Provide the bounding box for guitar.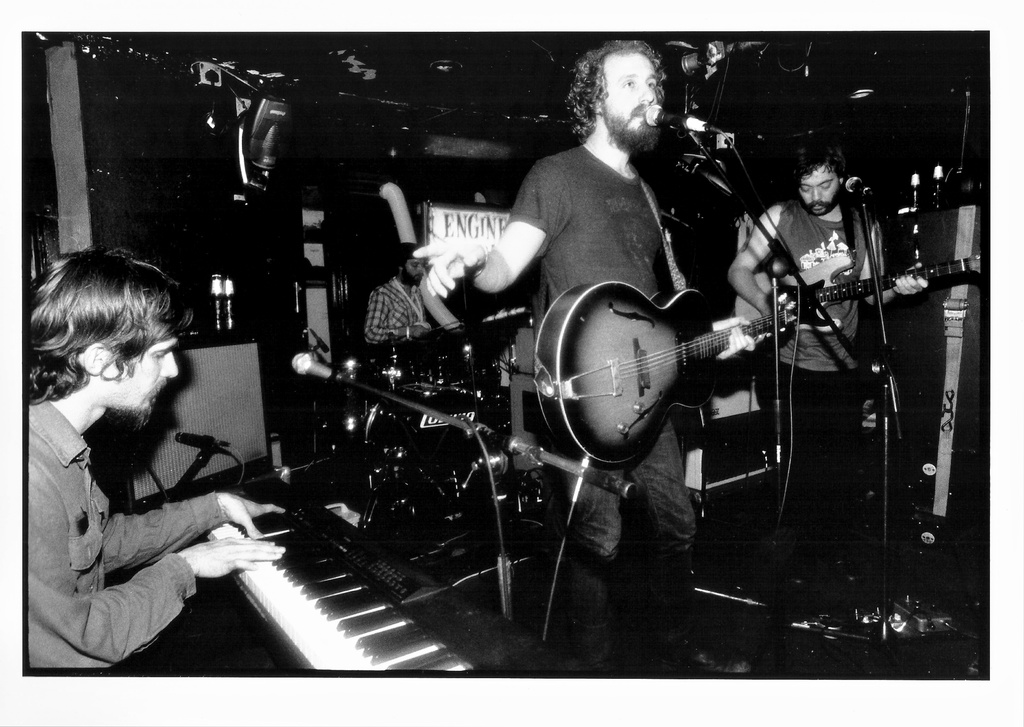
762, 256, 989, 359.
